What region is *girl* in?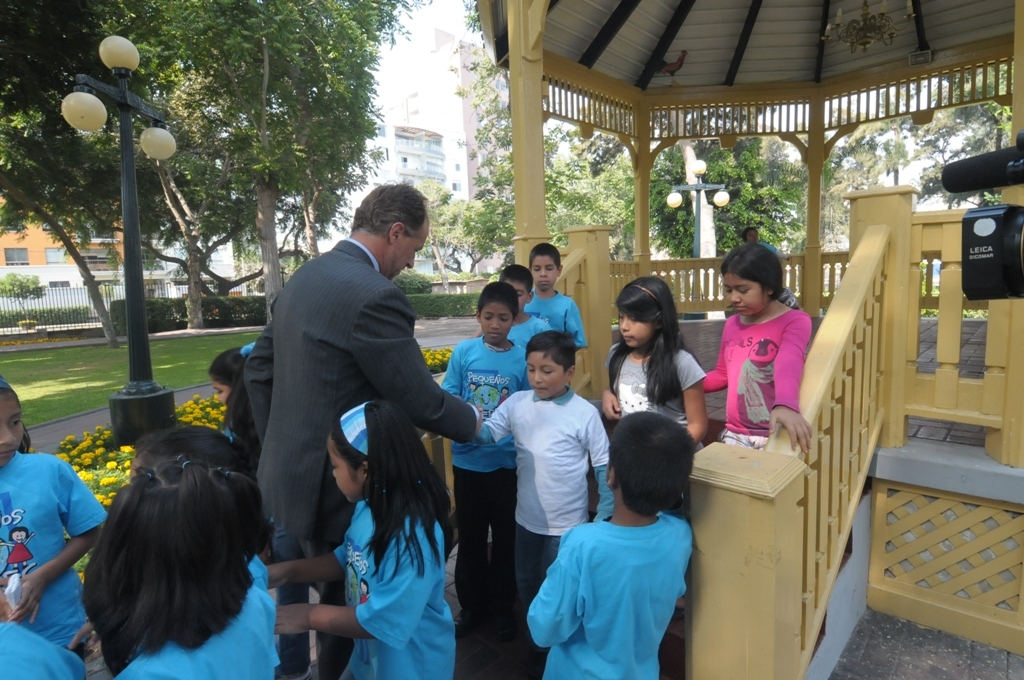
Rect(602, 278, 706, 459).
